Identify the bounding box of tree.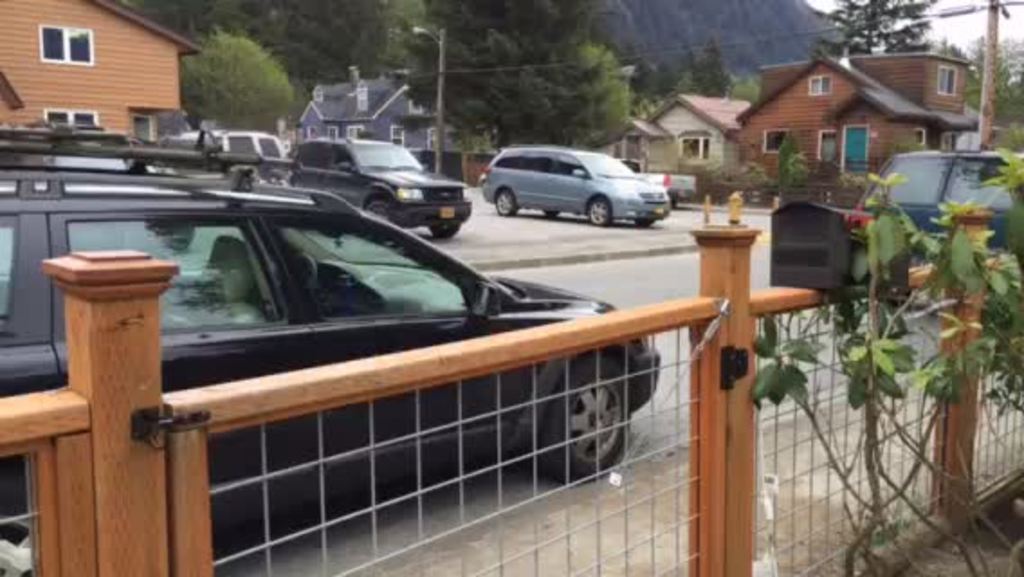
rect(175, 18, 306, 157).
